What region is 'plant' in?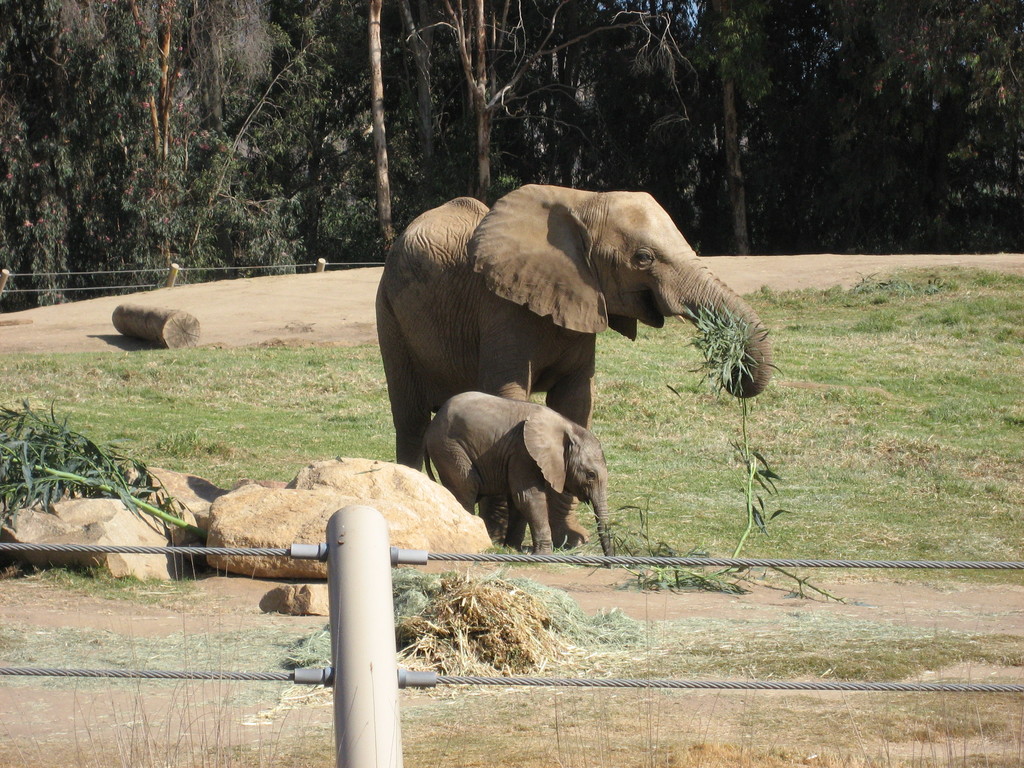
bbox=[60, 607, 341, 767].
